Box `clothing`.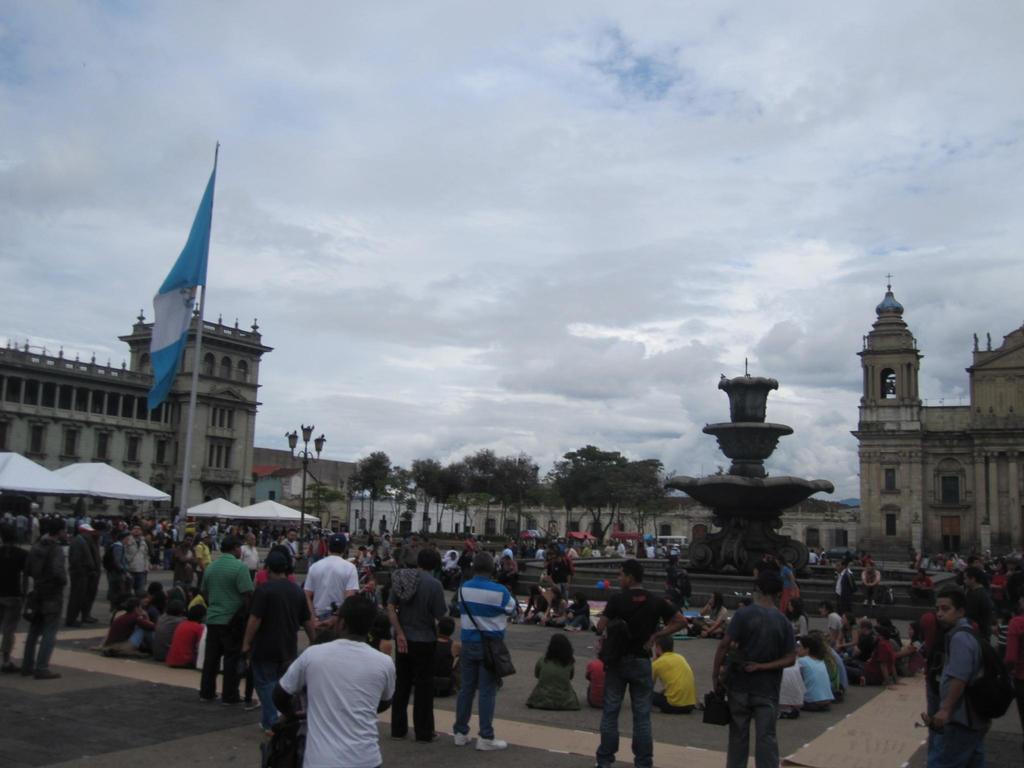
<box>449,570,516,740</box>.
